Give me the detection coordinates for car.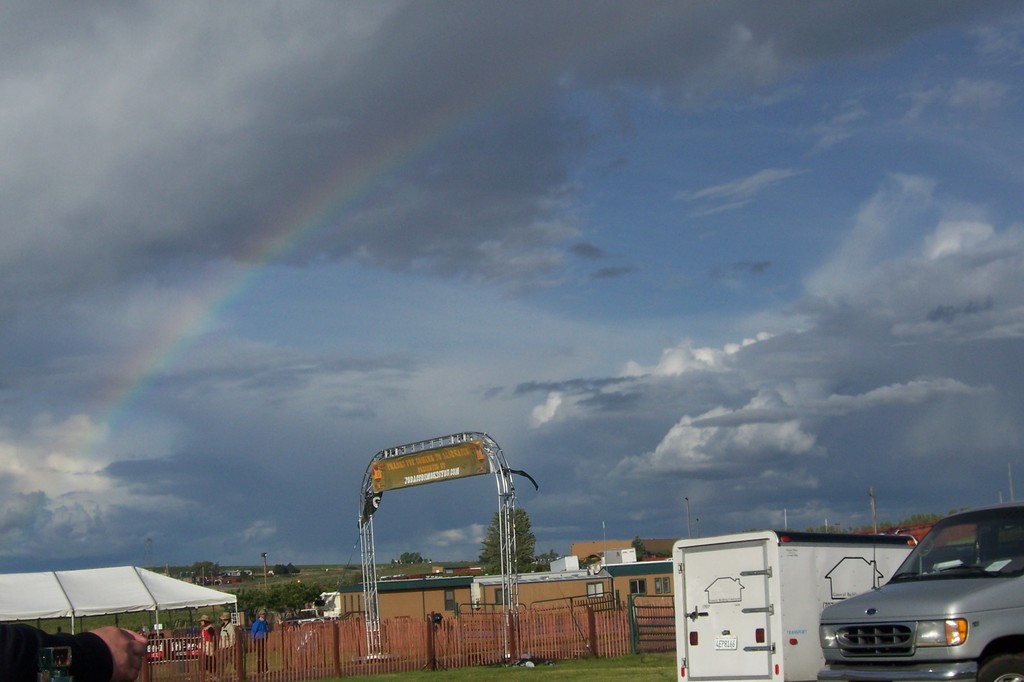
(814,496,1023,681).
